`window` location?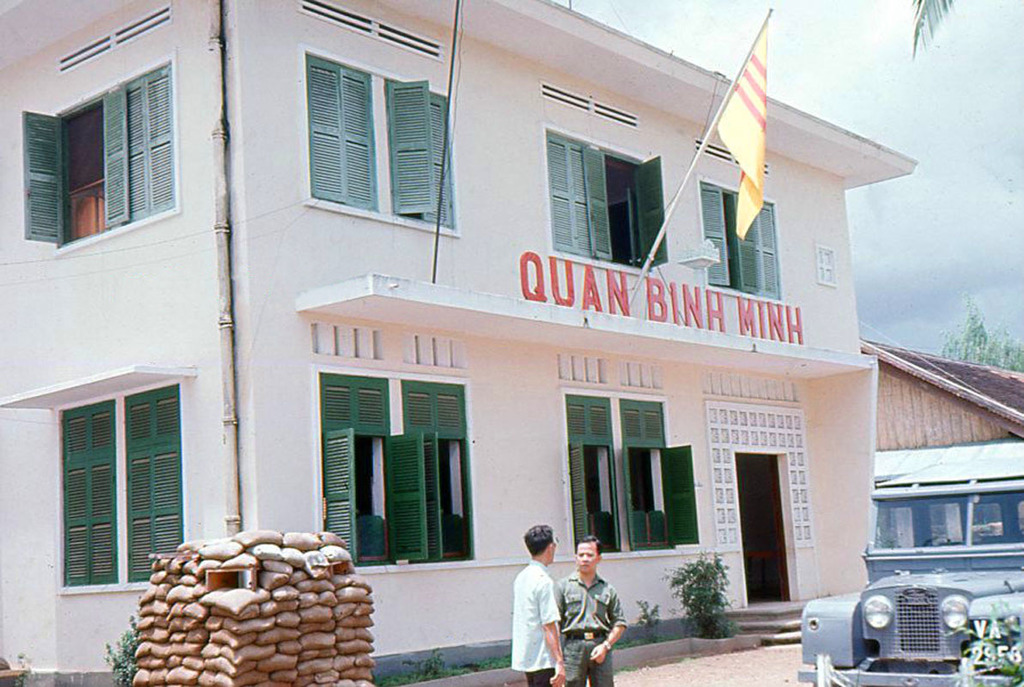
bbox(319, 372, 477, 560)
